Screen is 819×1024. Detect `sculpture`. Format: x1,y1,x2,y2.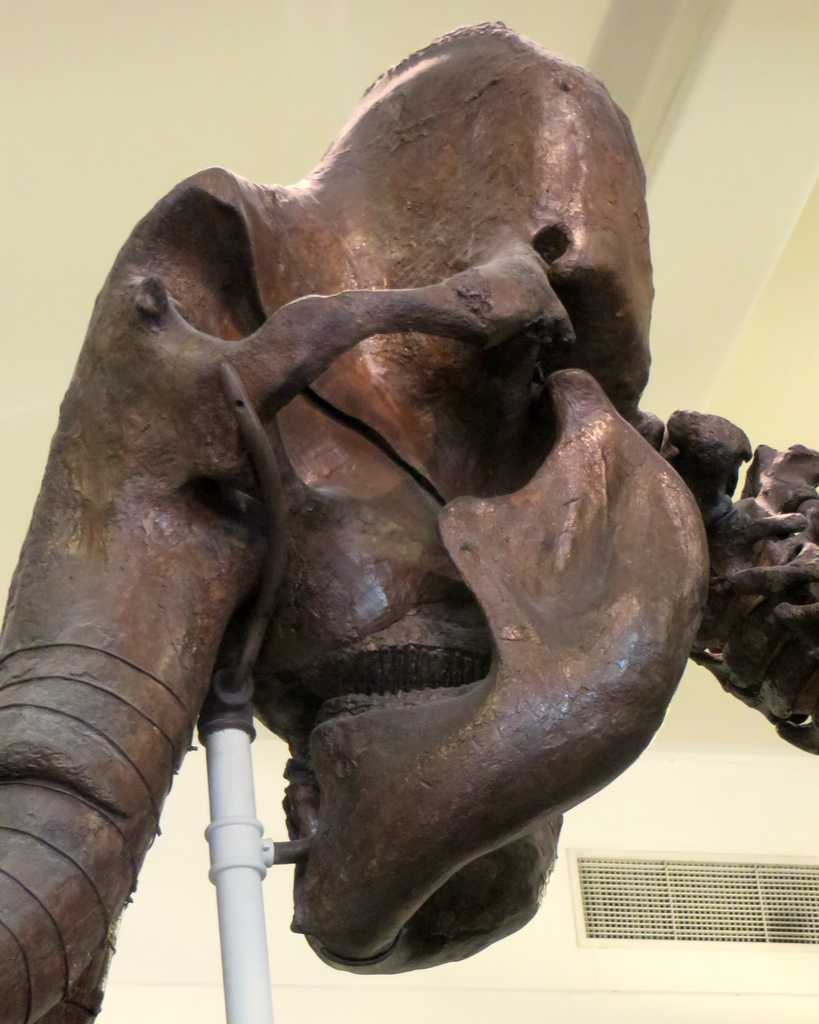
0,0,818,1021.
